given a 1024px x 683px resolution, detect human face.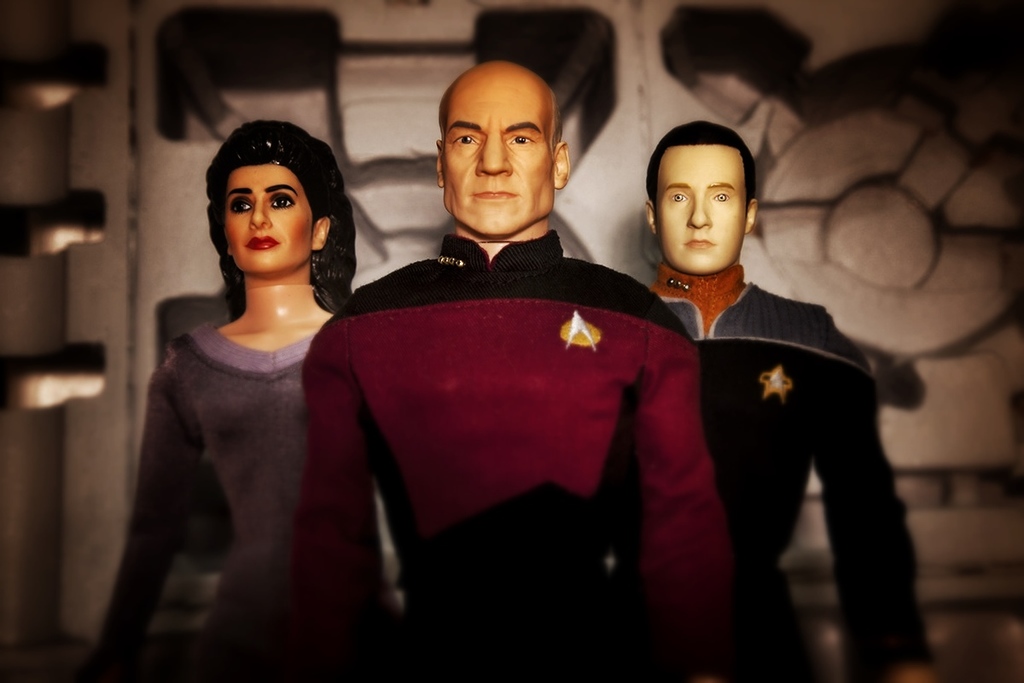
[234, 169, 311, 279].
